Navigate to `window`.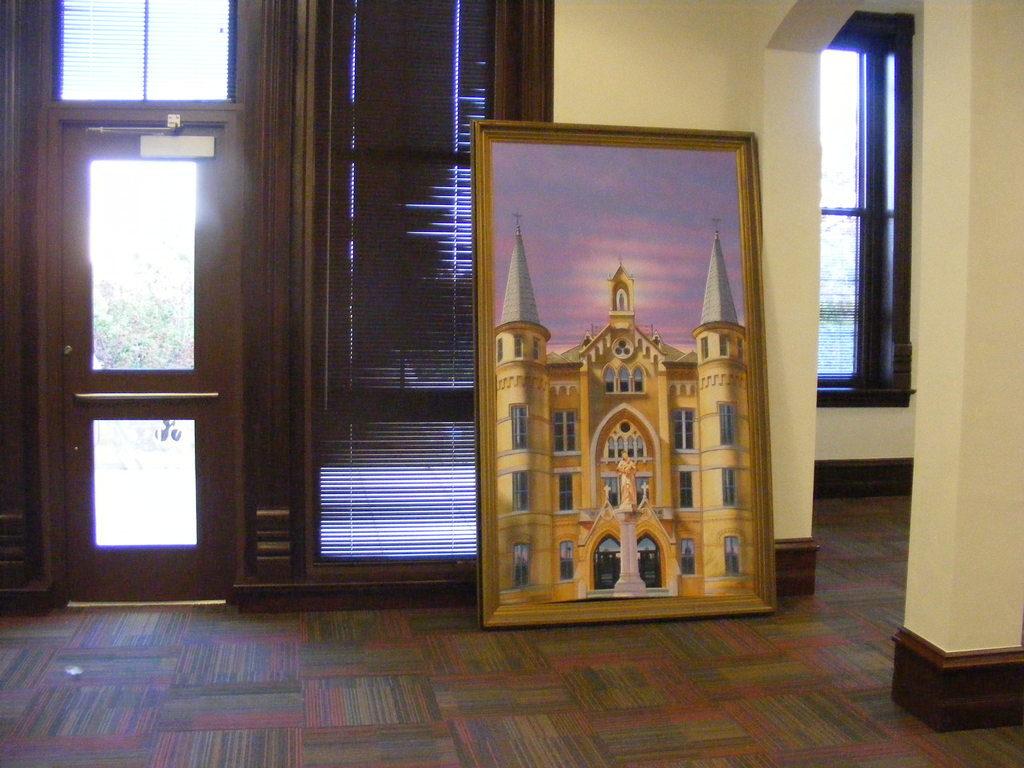
Navigation target: x1=636, y1=435, x2=644, y2=458.
